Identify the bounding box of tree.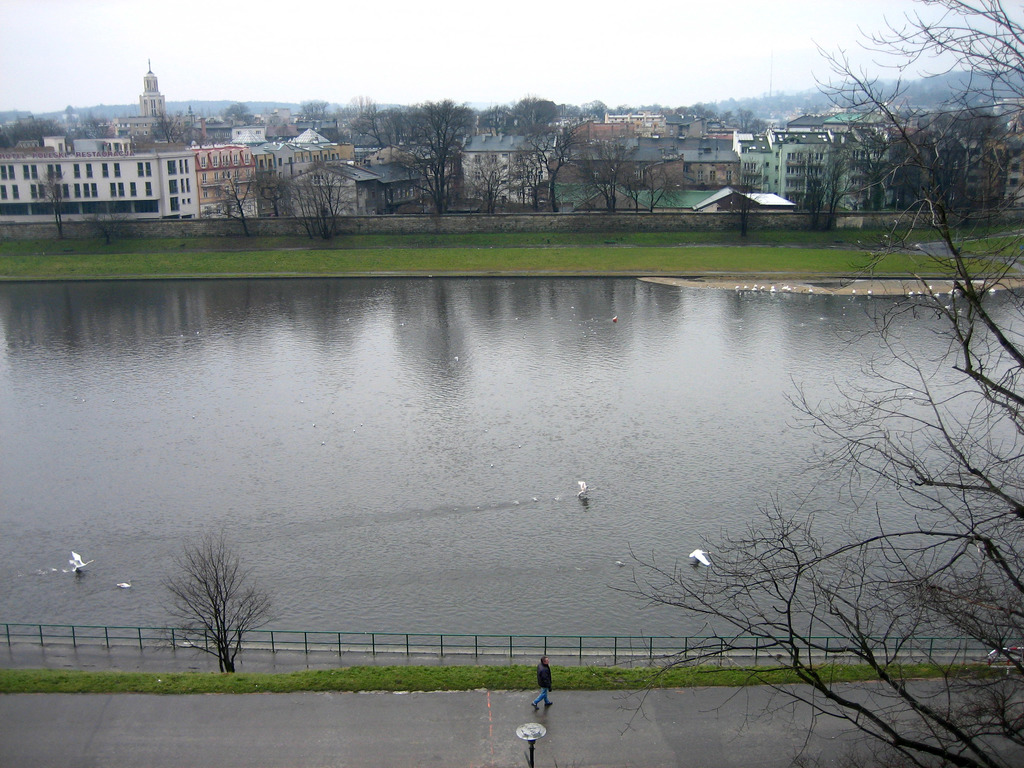
bbox=[157, 524, 274, 681].
